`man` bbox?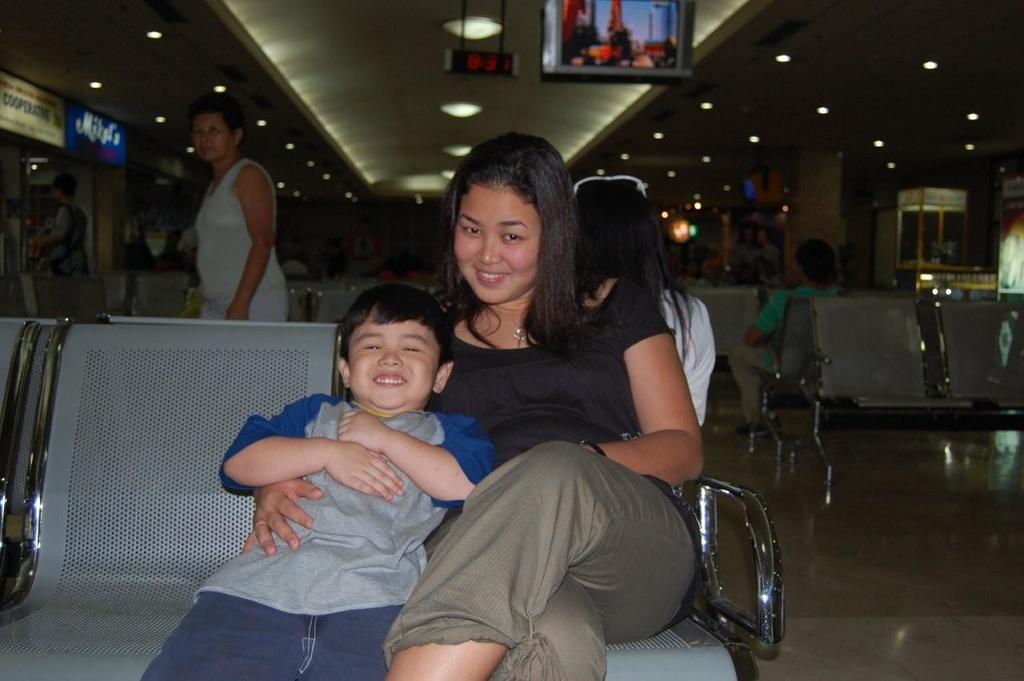
(146,210,738,680)
